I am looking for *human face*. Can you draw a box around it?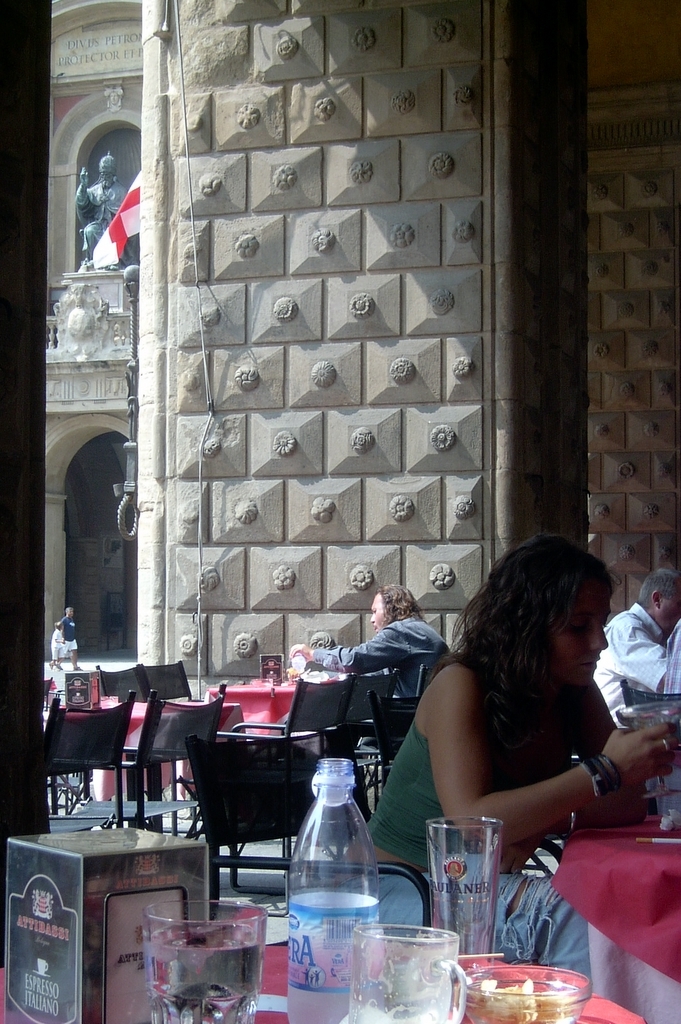
Sure, the bounding box is locate(558, 600, 613, 690).
